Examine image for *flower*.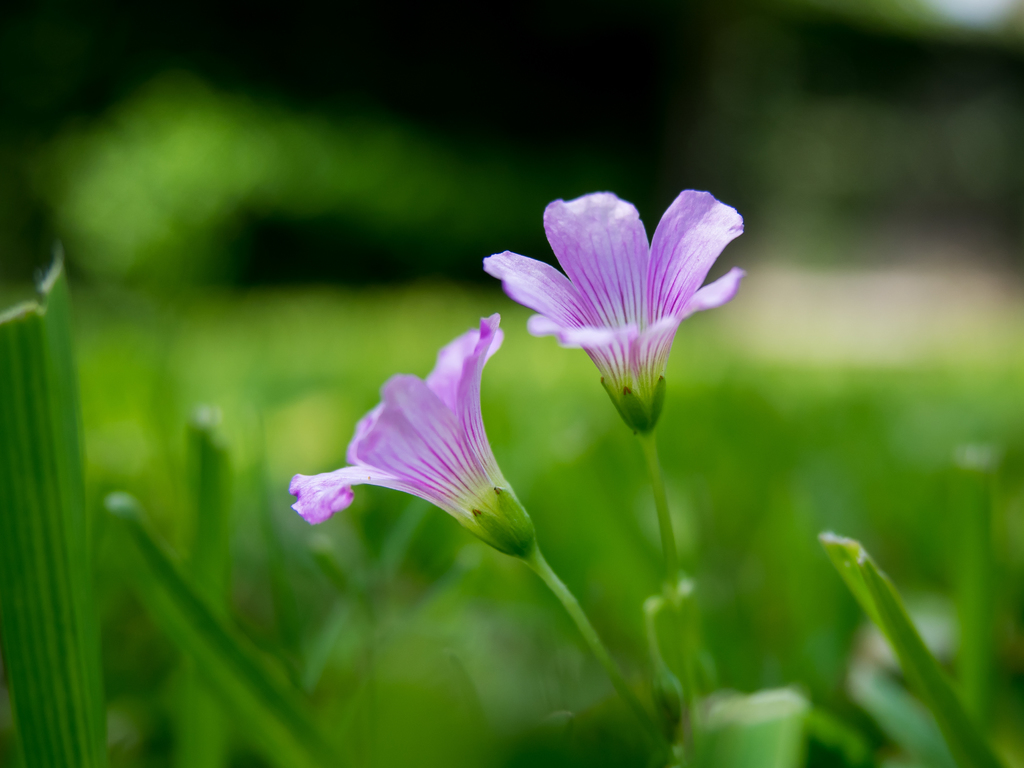
Examination result: bbox=[288, 315, 536, 562].
